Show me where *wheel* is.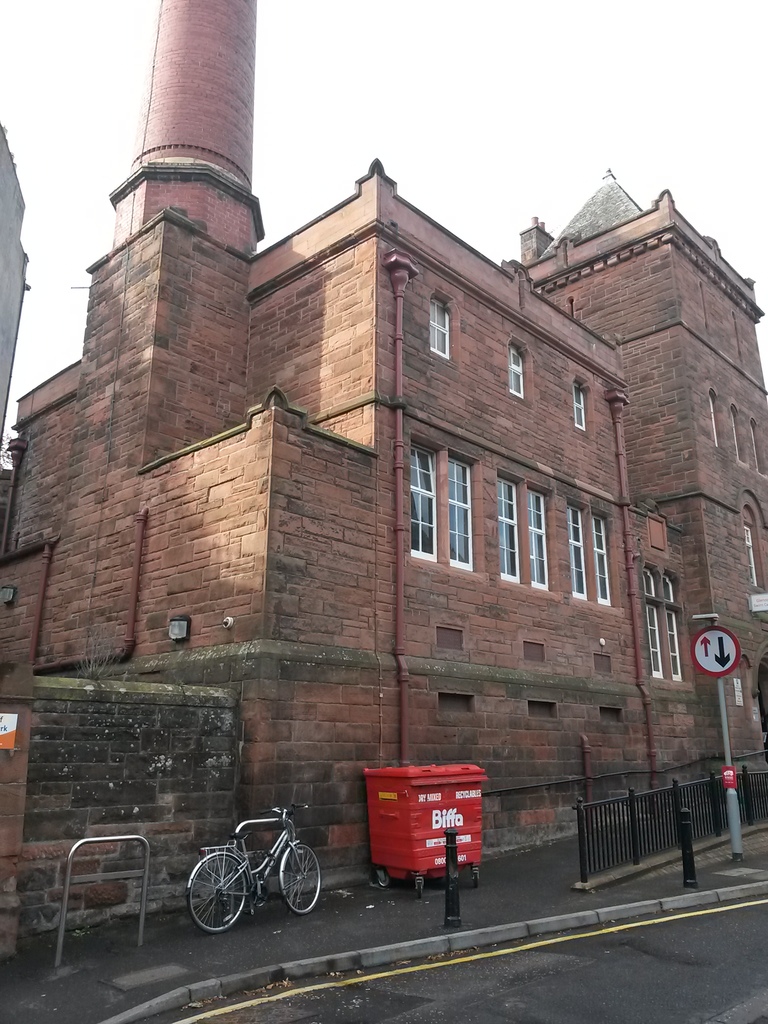
*wheel* is at bbox(417, 884, 422, 895).
